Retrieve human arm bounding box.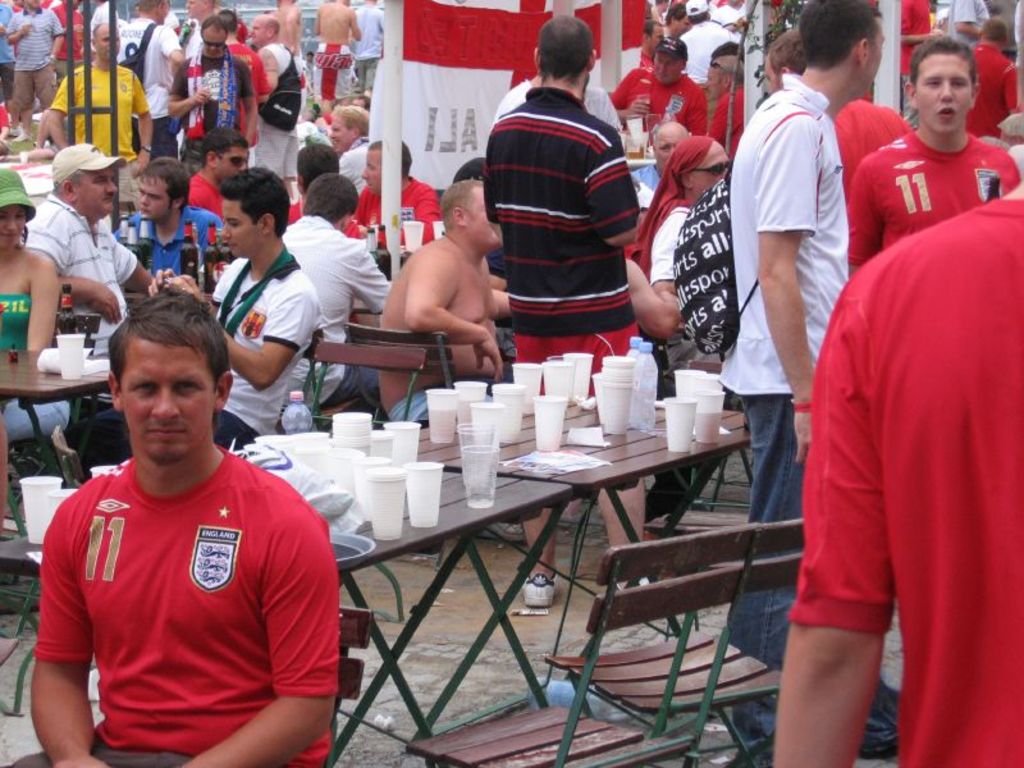
Bounding box: BBox(759, 113, 823, 466).
